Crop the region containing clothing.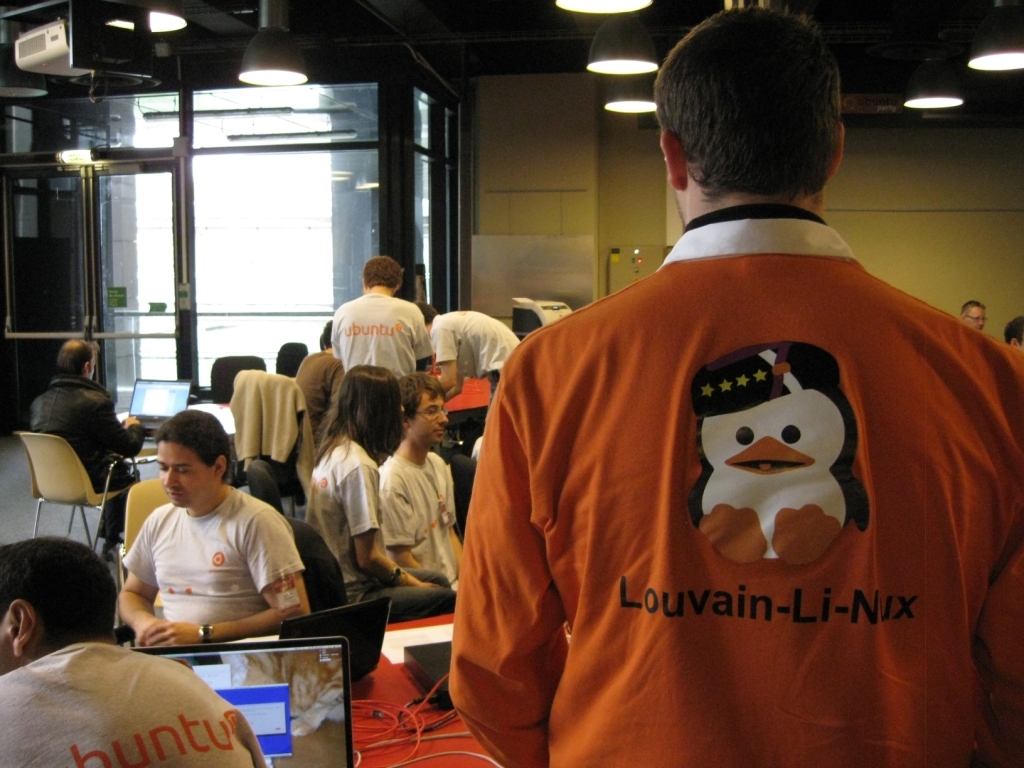
Crop region: (0, 639, 269, 767).
